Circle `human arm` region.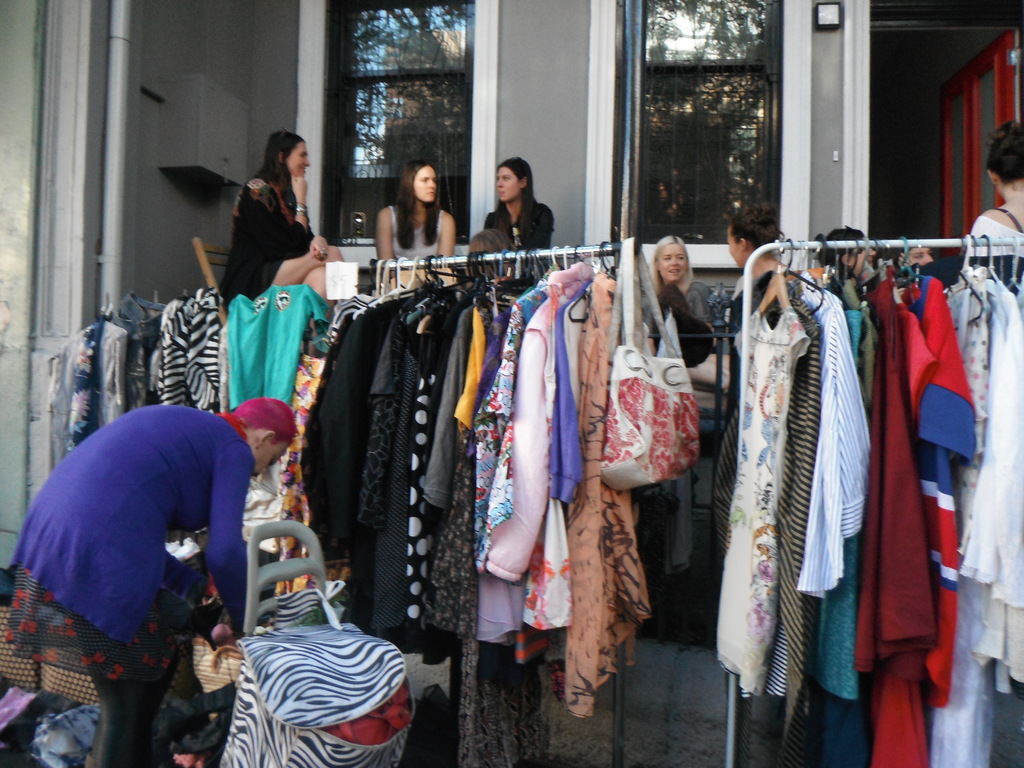
Region: Rect(475, 214, 499, 252).
